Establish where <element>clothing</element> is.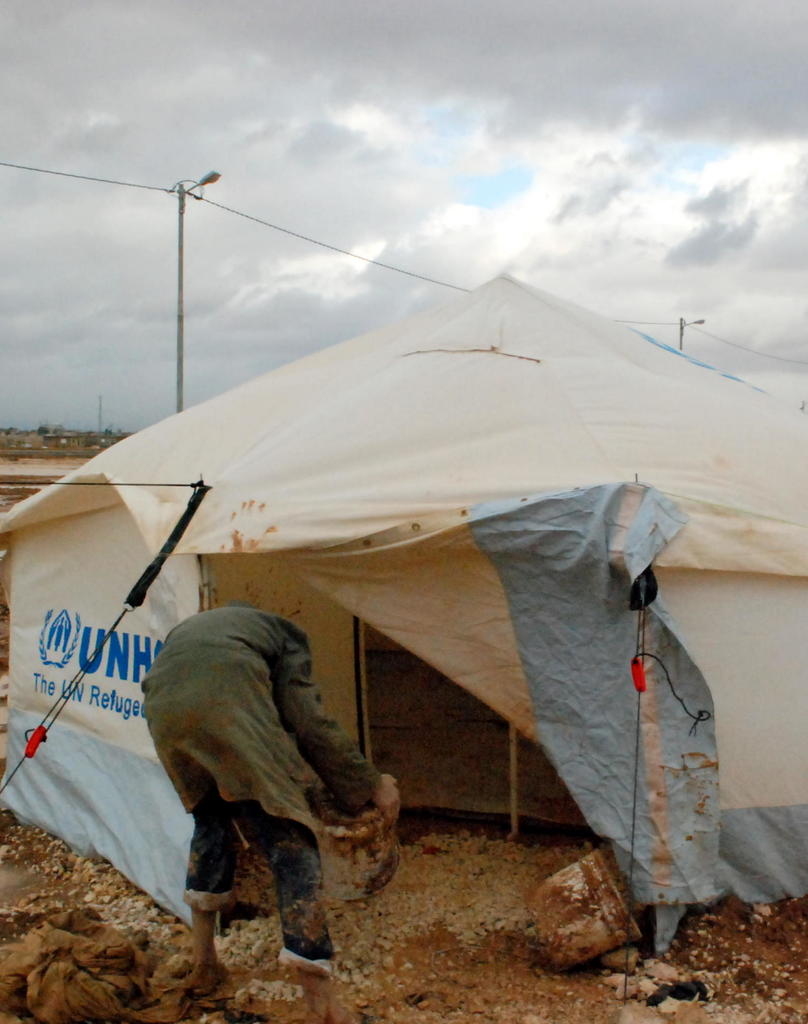
Established at box(122, 600, 390, 904).
